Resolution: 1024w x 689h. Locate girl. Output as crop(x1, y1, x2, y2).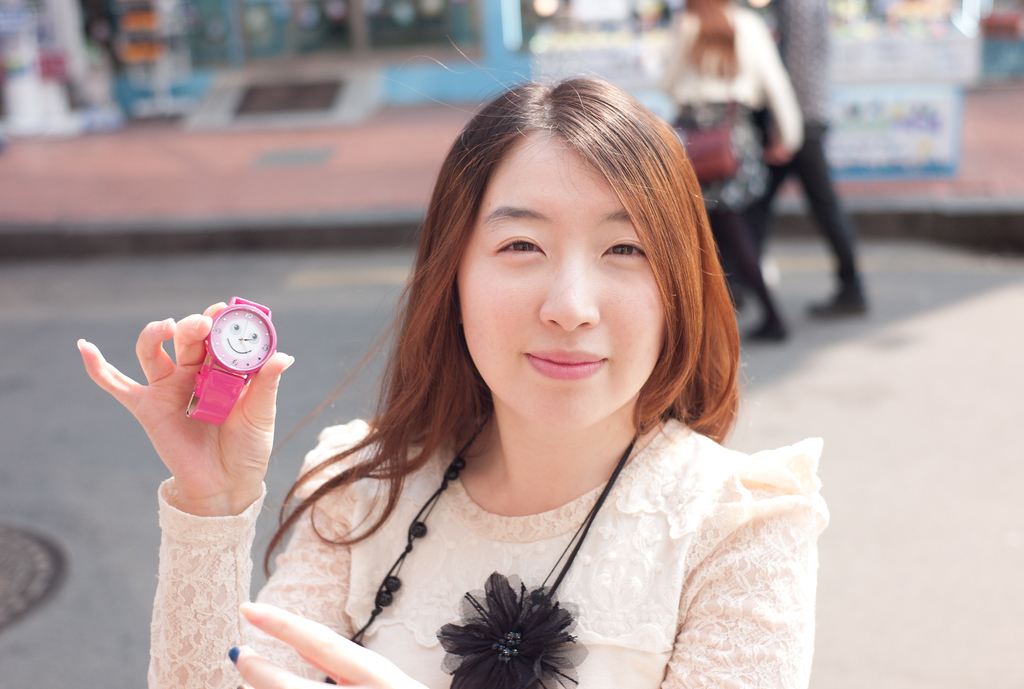
crop(80, 33, 829, 688).
